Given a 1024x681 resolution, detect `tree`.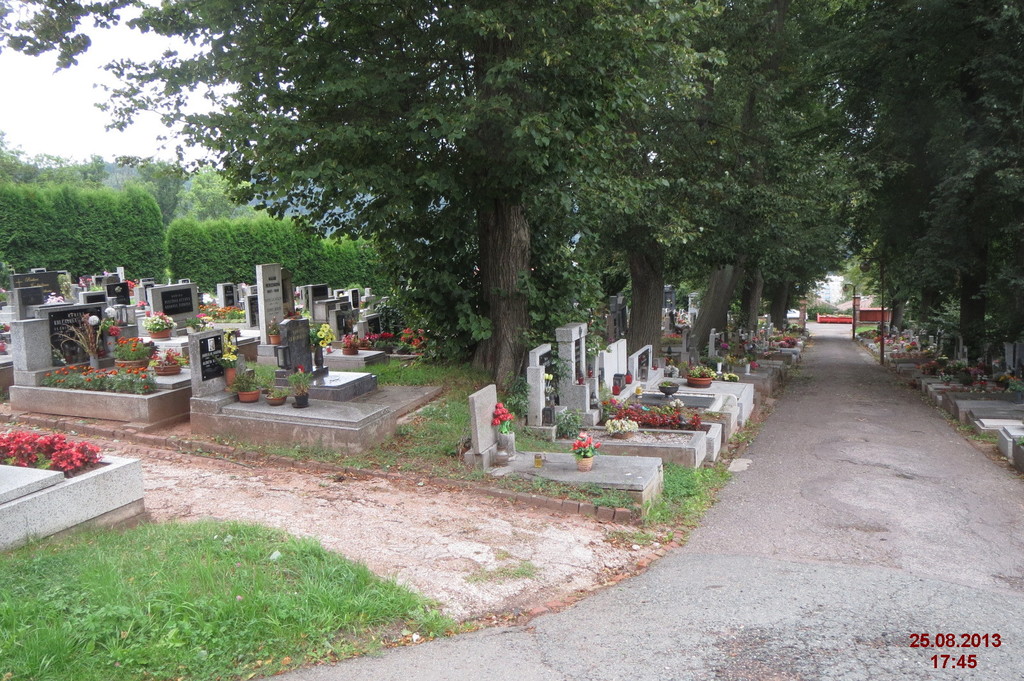
840 4 1023 376.
